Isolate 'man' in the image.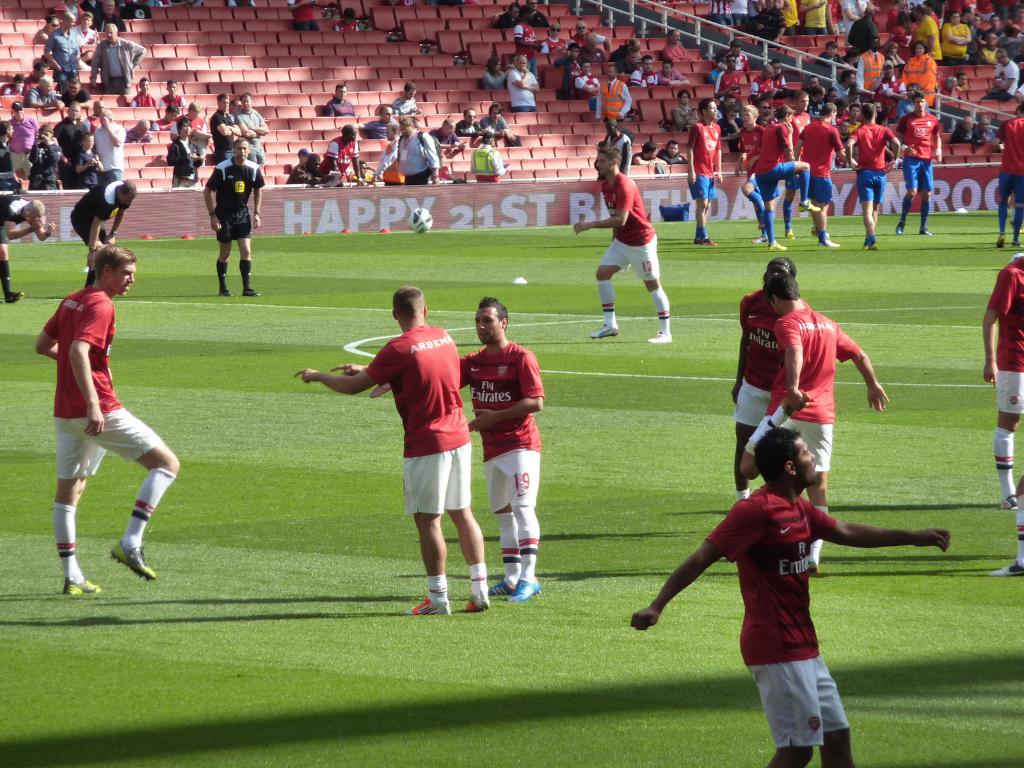
Isolated region: {"left": 854, "top": 35, "right": 886, "bottom": 99}.
